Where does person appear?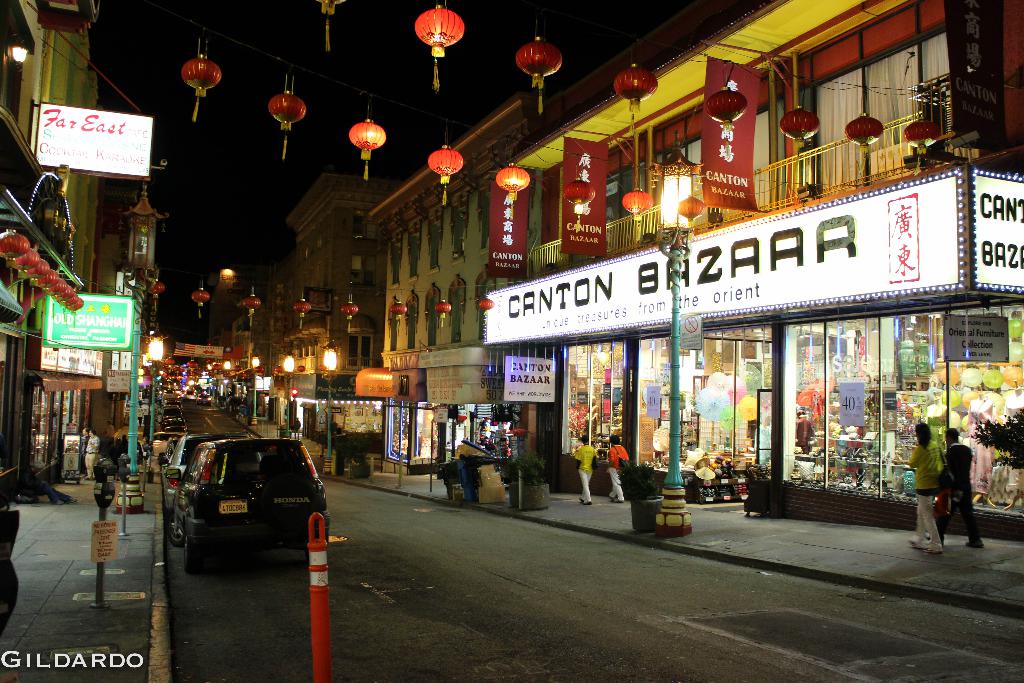
Appears at region(906, 420, 950, 559).
